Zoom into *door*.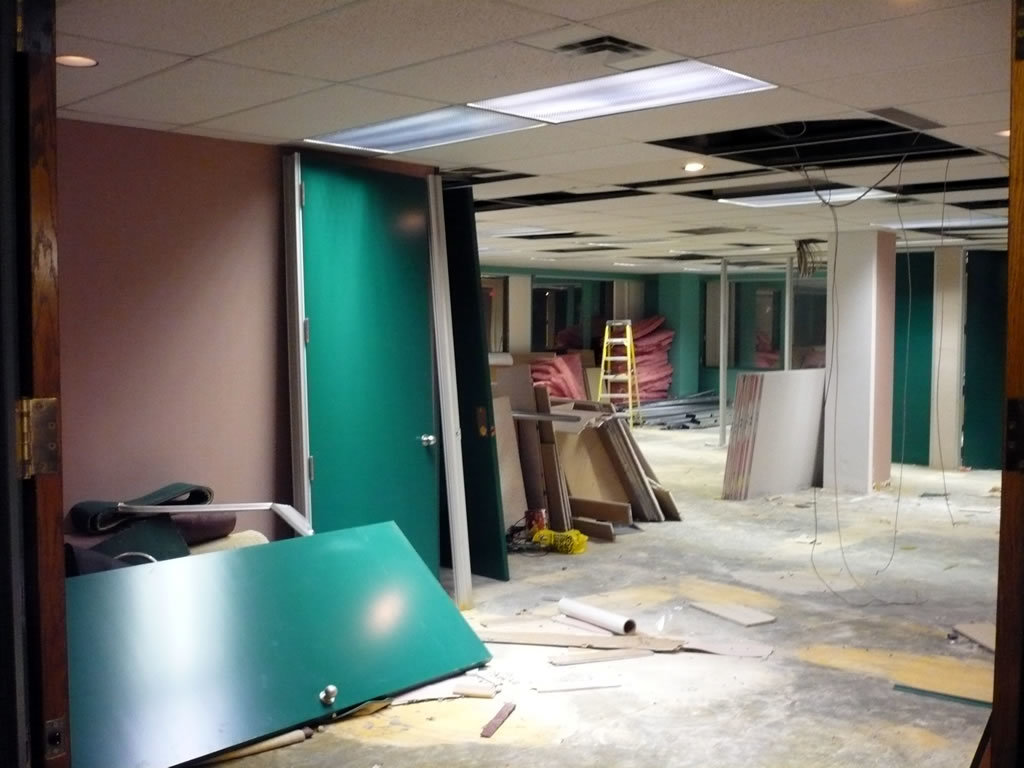
Zoom target: [66, 519, 490, 767].
